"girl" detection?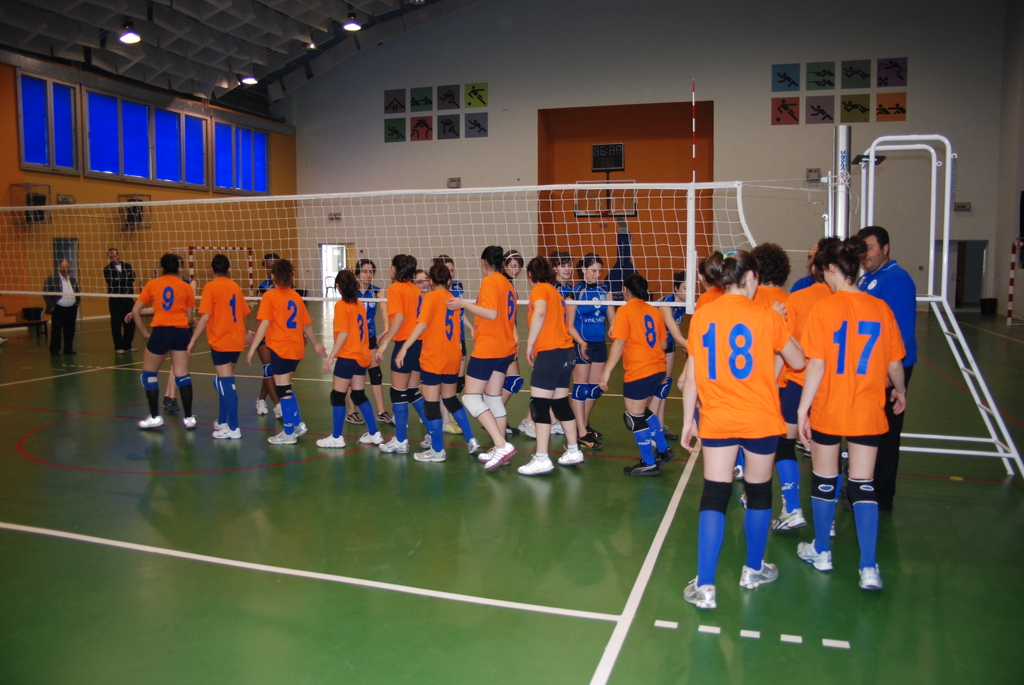
448, 242, 523, 464
